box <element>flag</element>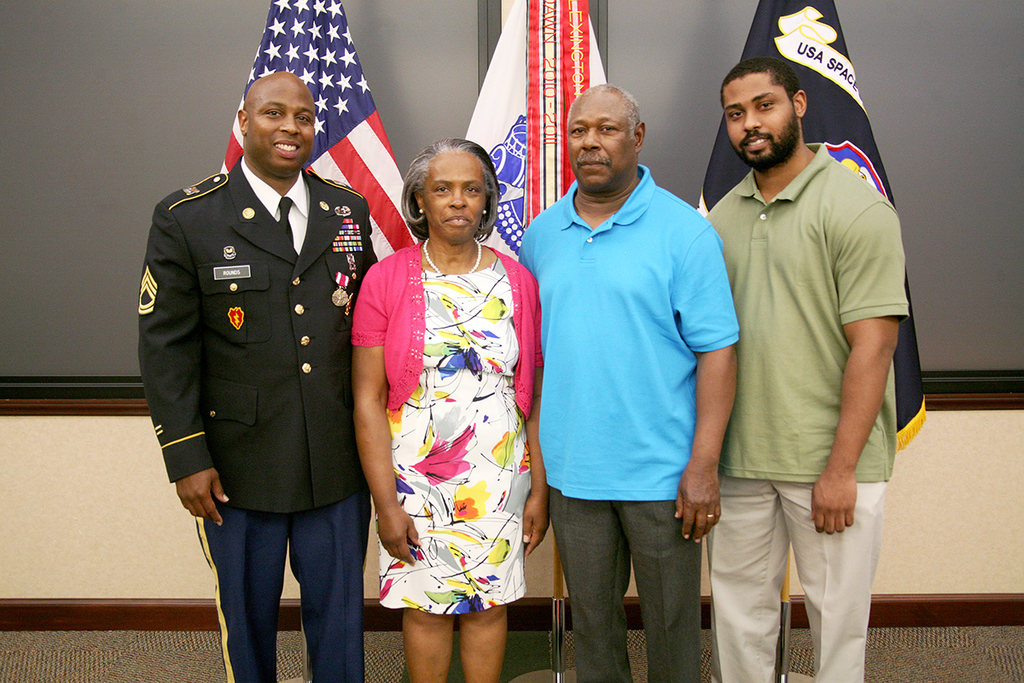
457, 0, 646, 254
